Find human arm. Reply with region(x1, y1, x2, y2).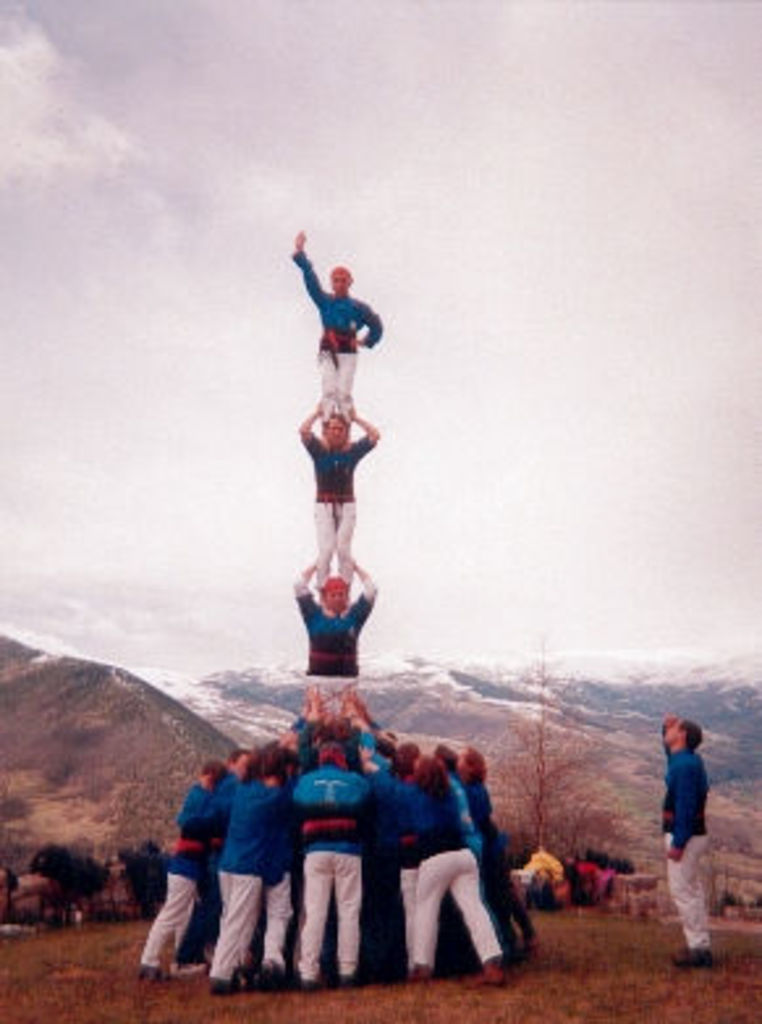
region(359, 304, 388, 356).
